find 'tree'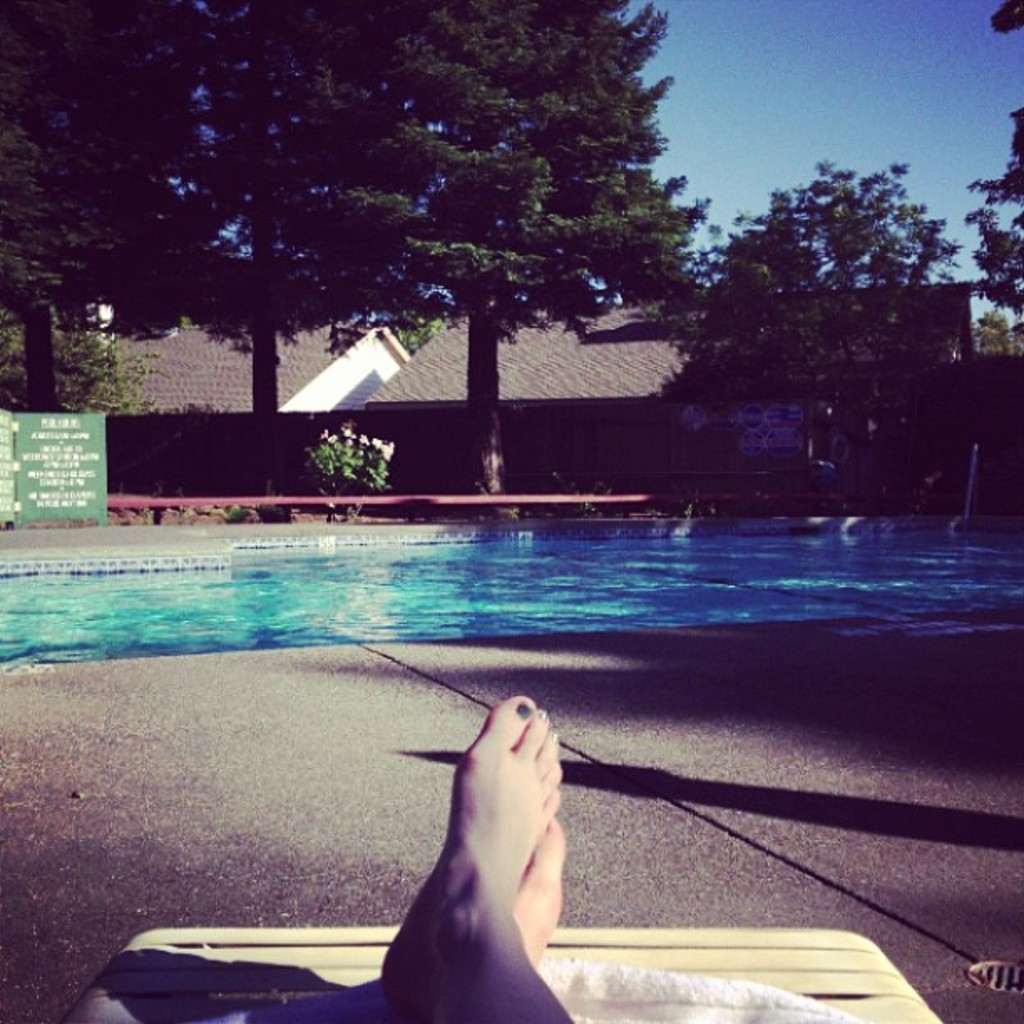
[x1=27, y1=306, x2=159, y2=417]
